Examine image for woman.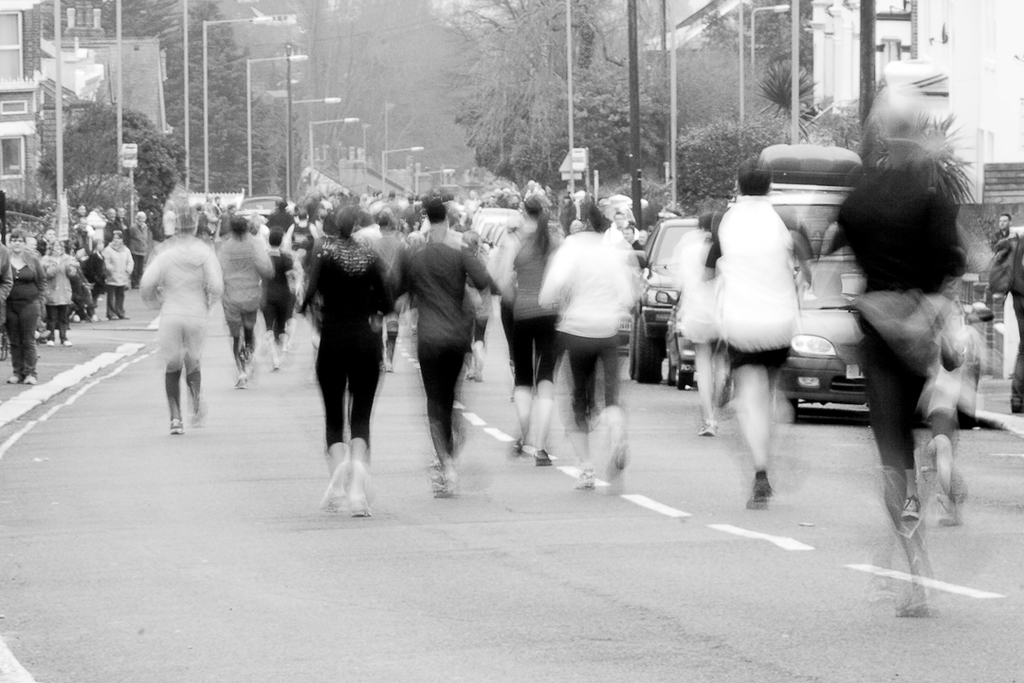
Examination result: 3 232 46 382.
